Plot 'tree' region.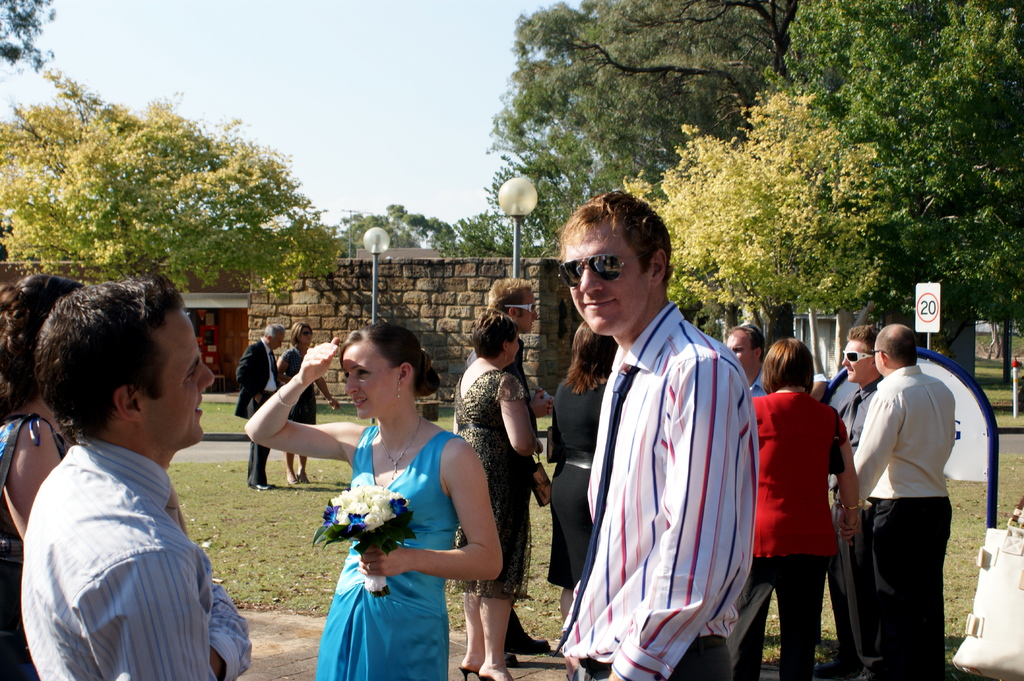
Plotted at Rect(0, 62, 340, 310).
